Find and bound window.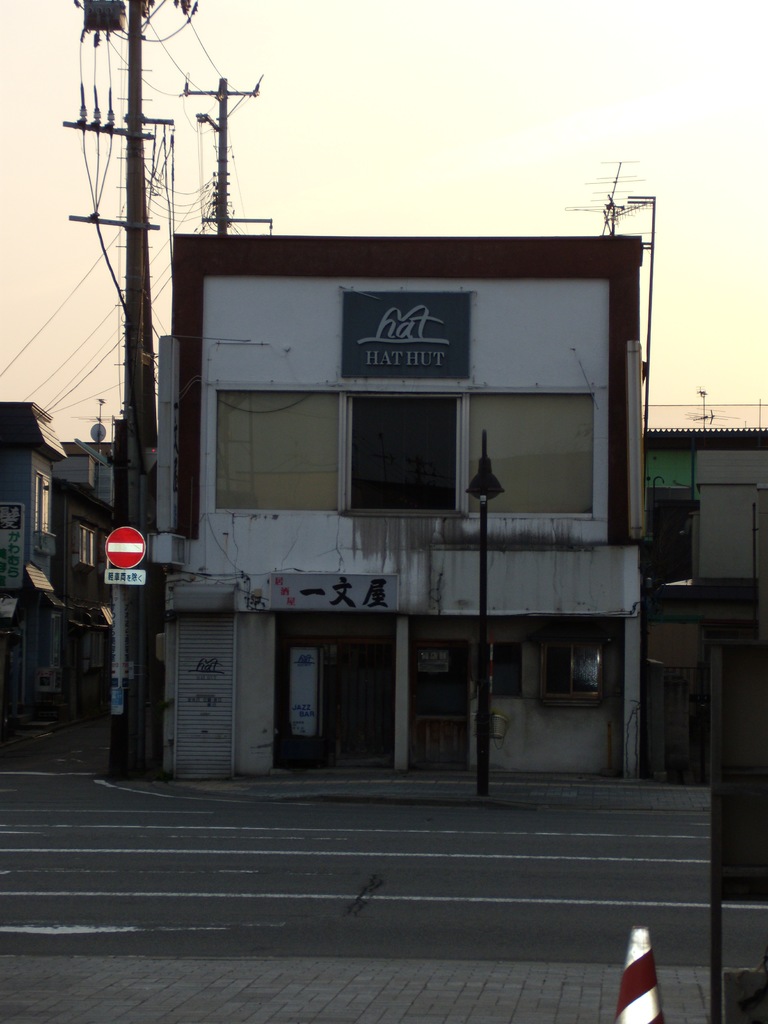
Bound: (465,394,592,515).
